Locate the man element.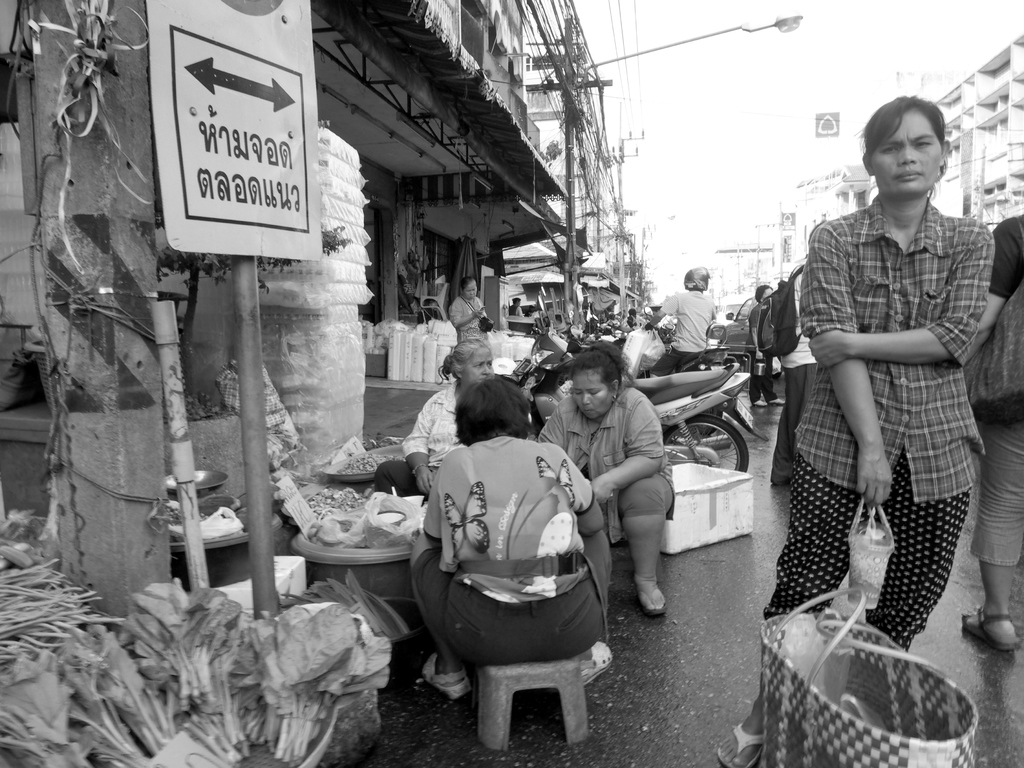
Element bbox: 961:214:1023:655.
